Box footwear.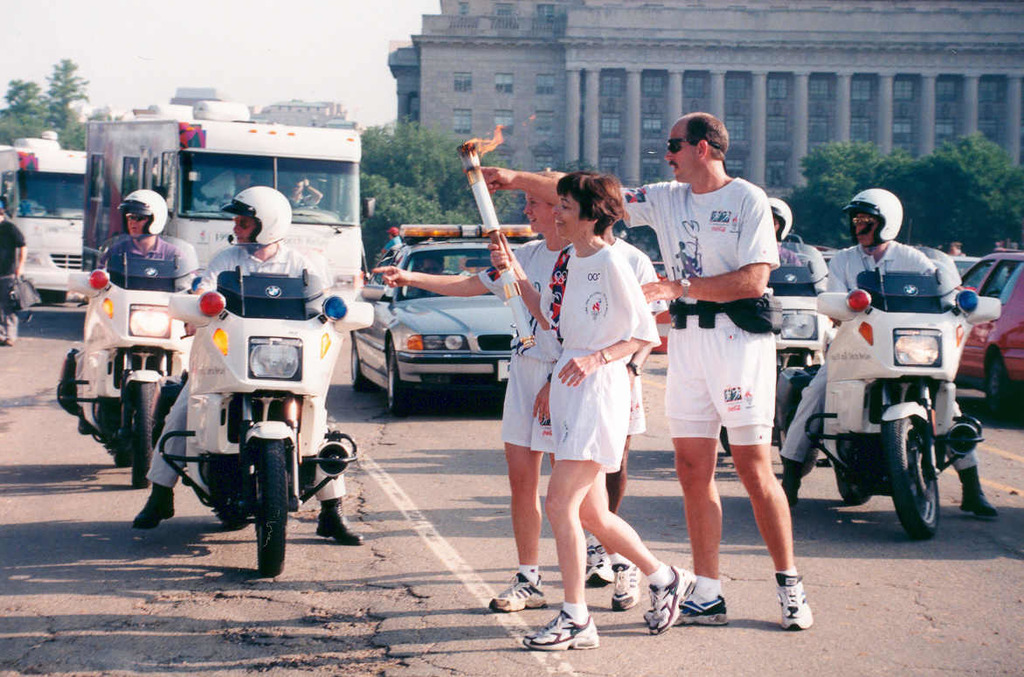
{"x1": 641, "y1": 560, "x2": 695, "y2": 634}.
